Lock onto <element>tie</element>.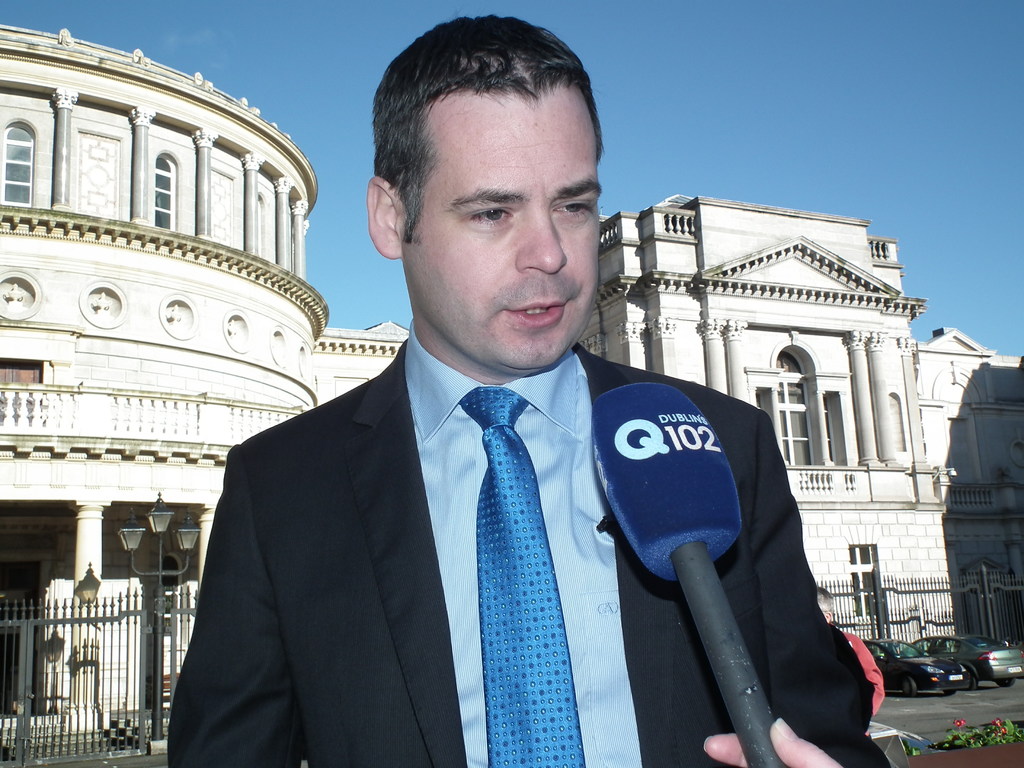
Locked: <bbox>456, 385, 584, 767</bbox>.
